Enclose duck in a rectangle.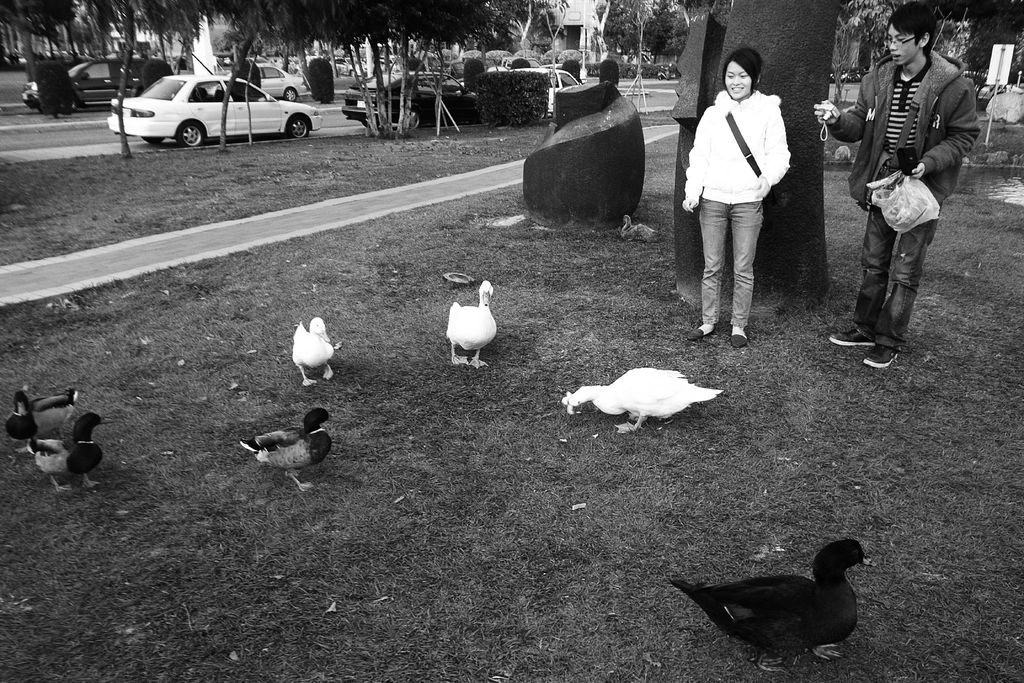
box=[292, 308, 333, 399].
